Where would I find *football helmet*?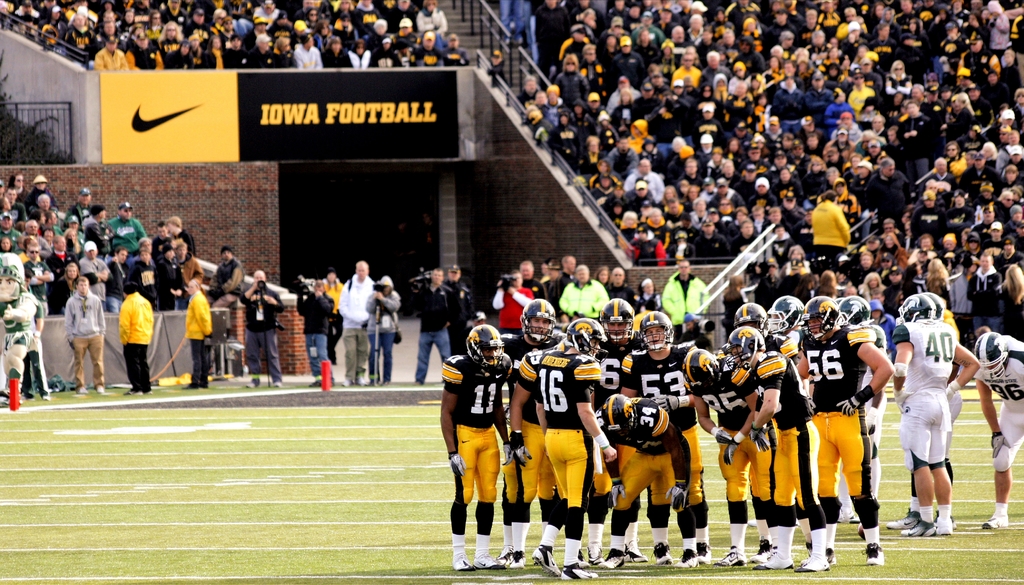
At 680:346:714:387.
